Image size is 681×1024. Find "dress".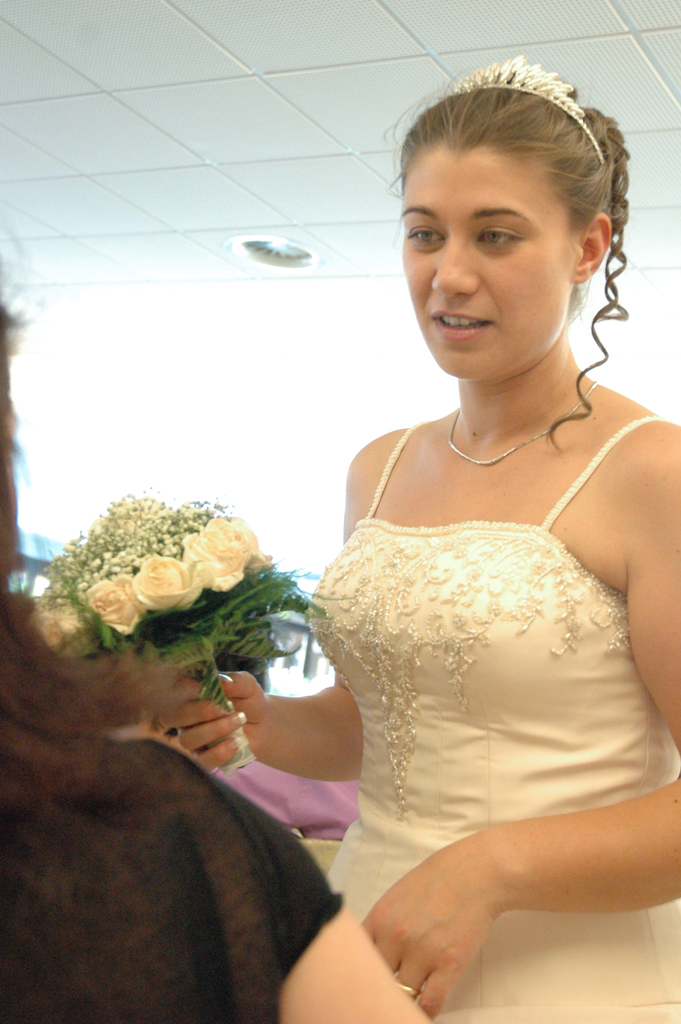
detection(327, 417, 680, 1023).
